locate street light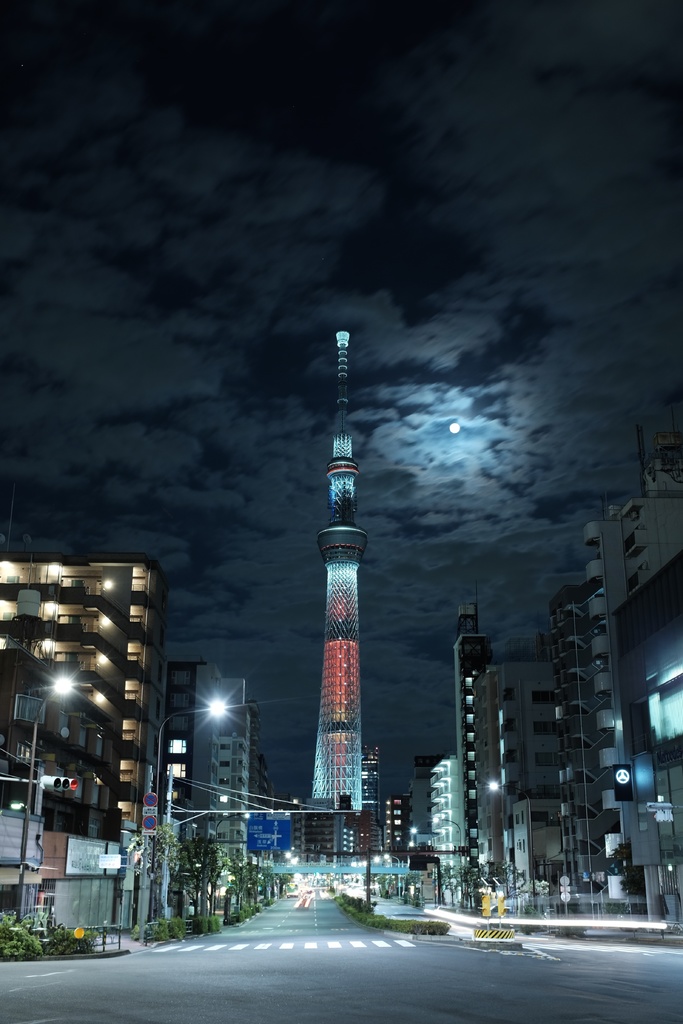
[left=268, top=848, right=292, bottom=897]
